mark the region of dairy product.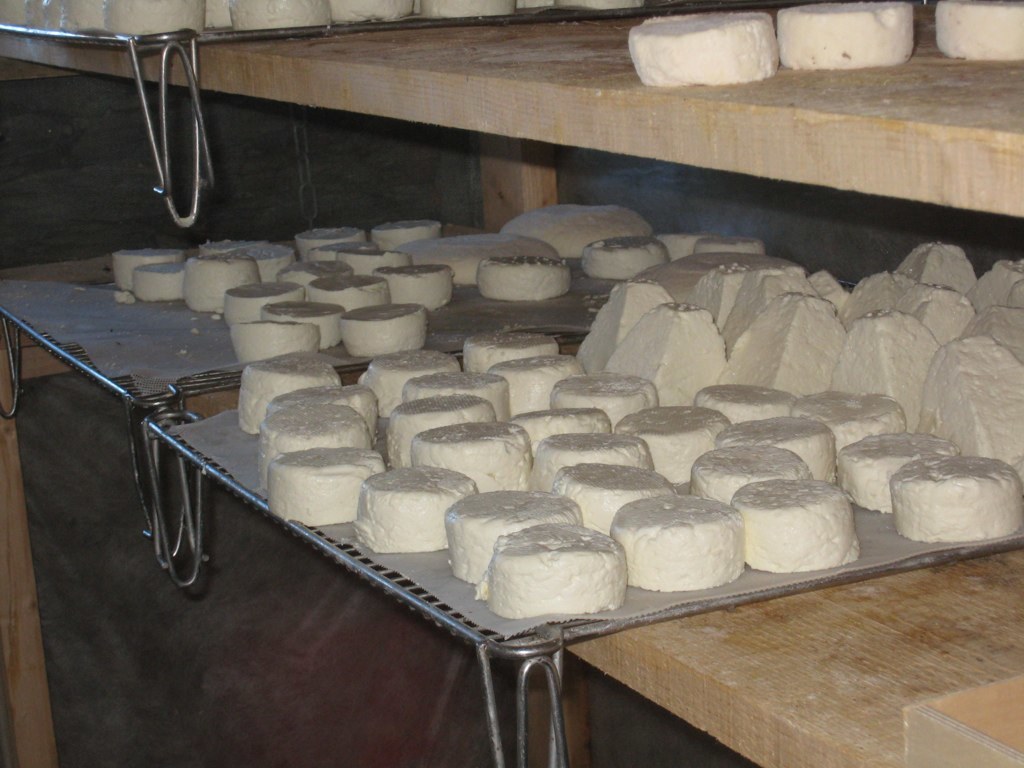
Region: [588, 280, 659, 375].
